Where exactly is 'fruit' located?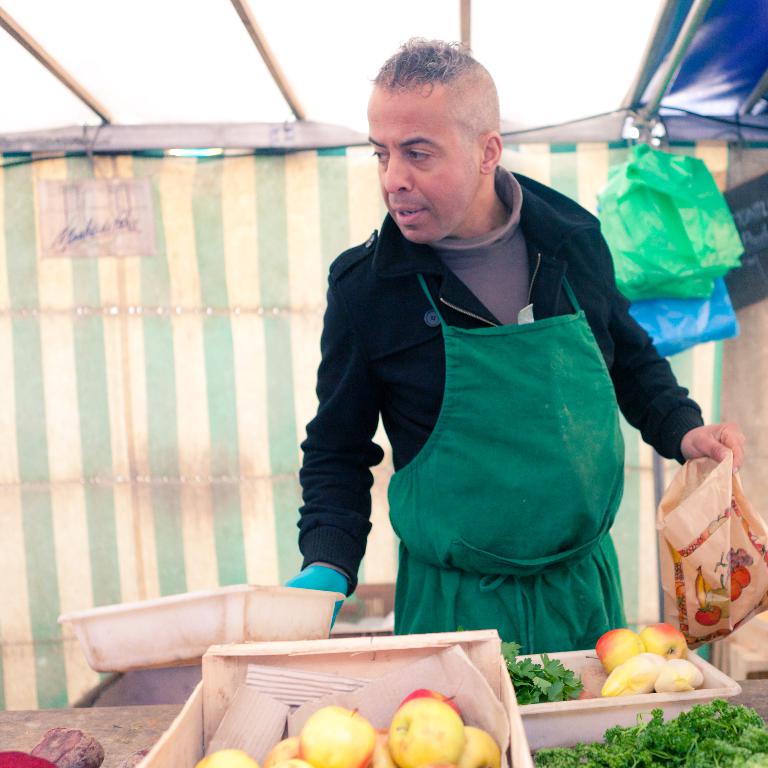
Its bounding box is 392, 693, 468, 767.
